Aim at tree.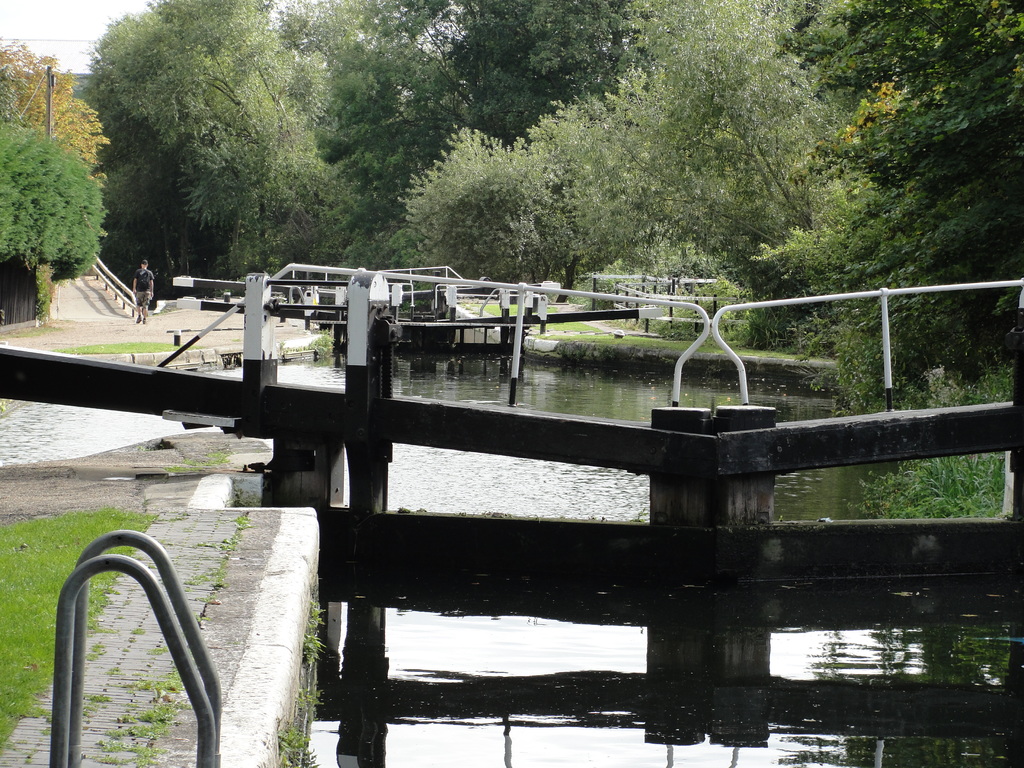
Aimed at {"x1": 308, "y1": 35, "x2": 476, "y2": 258}.
